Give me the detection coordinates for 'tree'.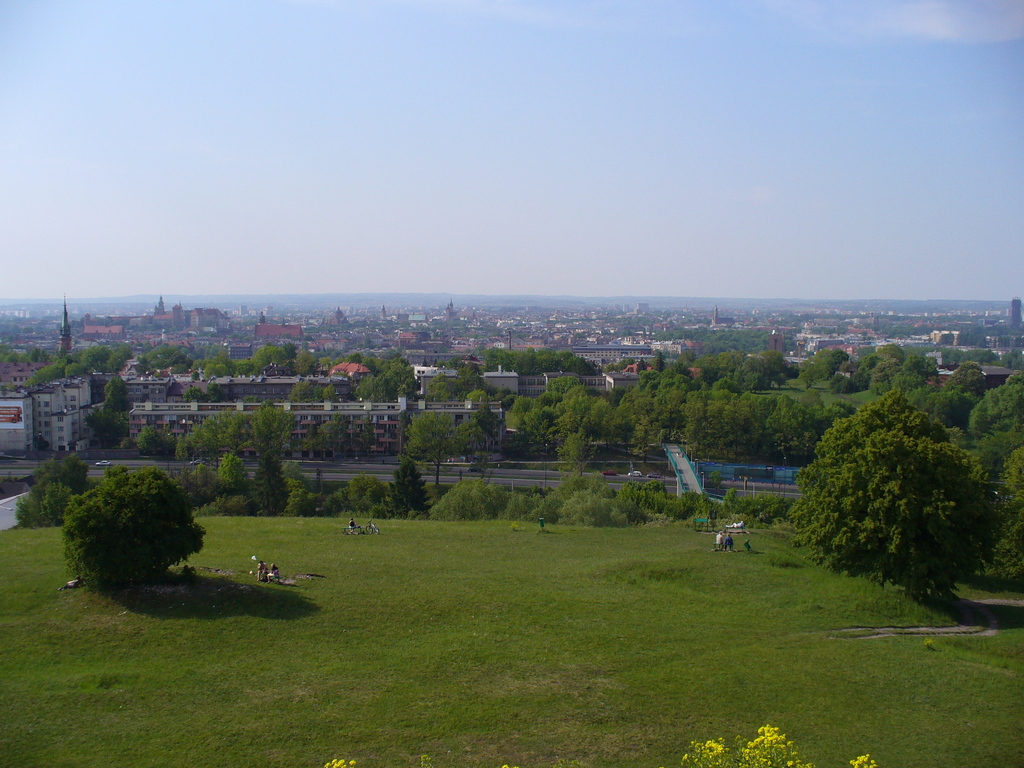
bbox(969, 444, 1023, 590).
